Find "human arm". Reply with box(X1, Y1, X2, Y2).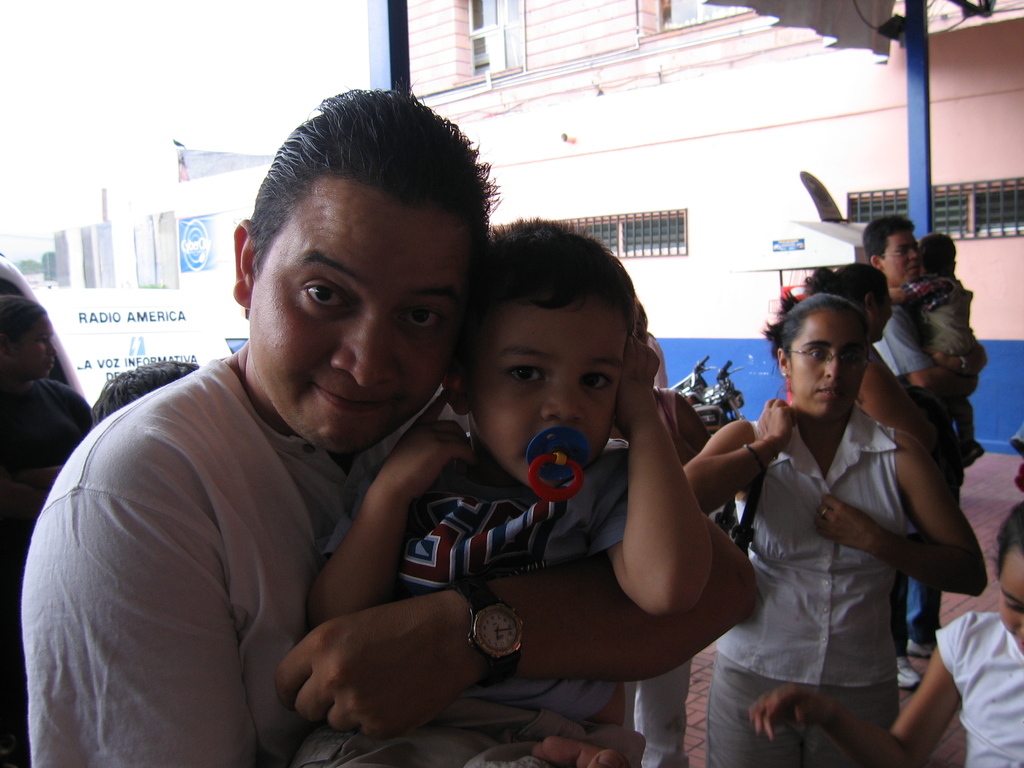
box(815, 433, 991, 596).
